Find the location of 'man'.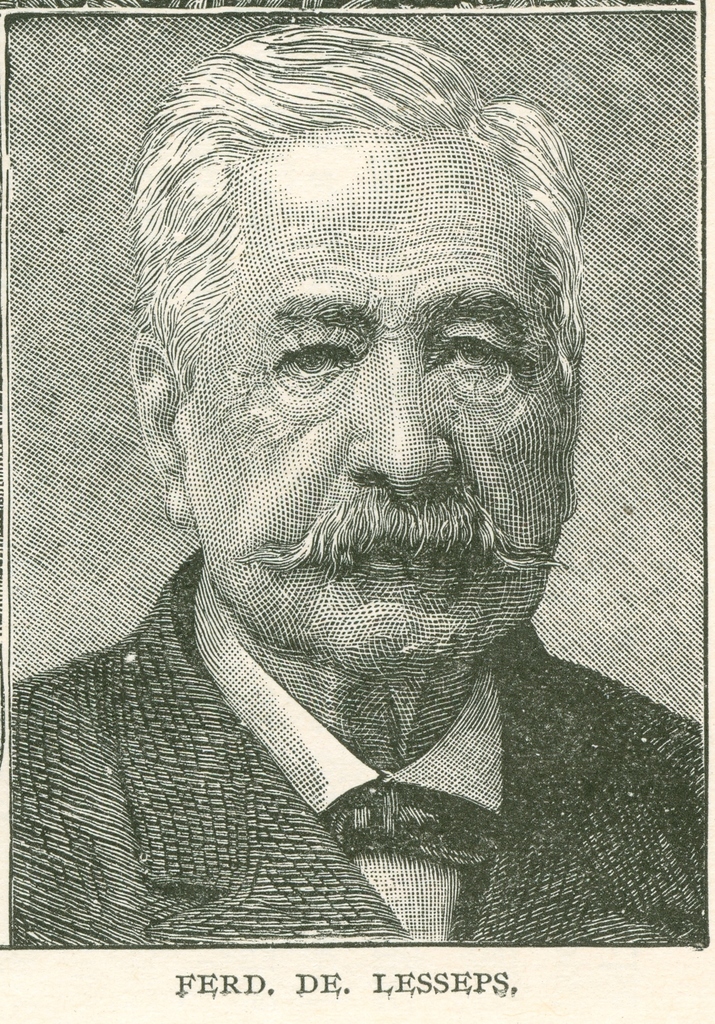
Location: box=[16, 9, 670, 909].
